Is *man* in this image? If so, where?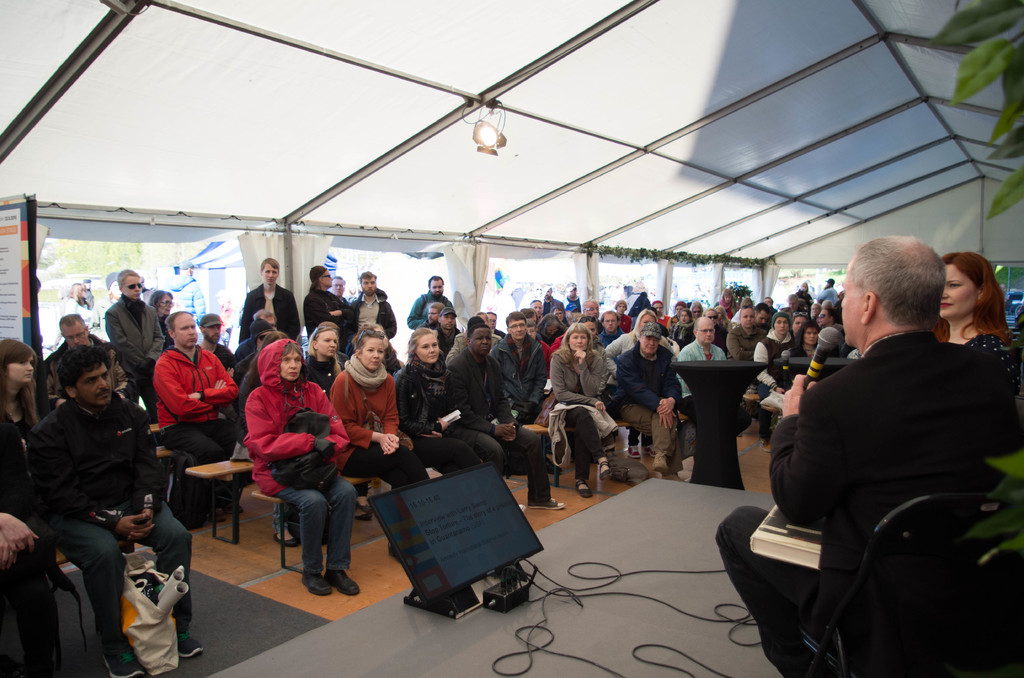
Yes, at rect(613, 323, 684, 483).
